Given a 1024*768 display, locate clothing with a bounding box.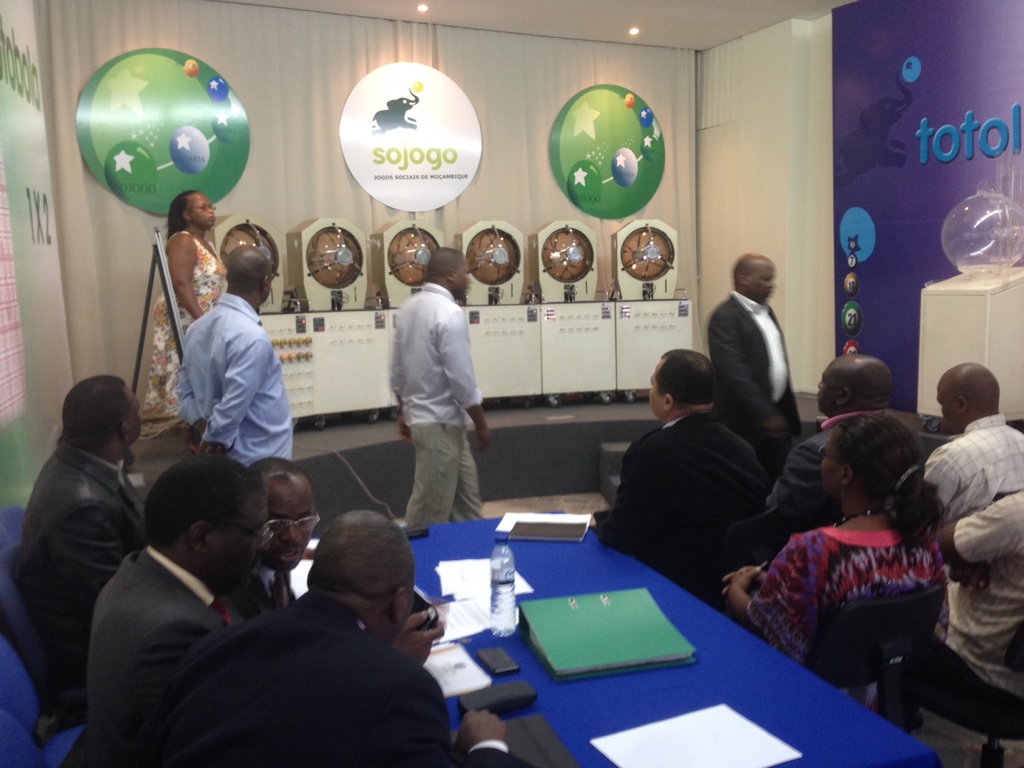
Located: select_region(11, 436, 150, 682).
